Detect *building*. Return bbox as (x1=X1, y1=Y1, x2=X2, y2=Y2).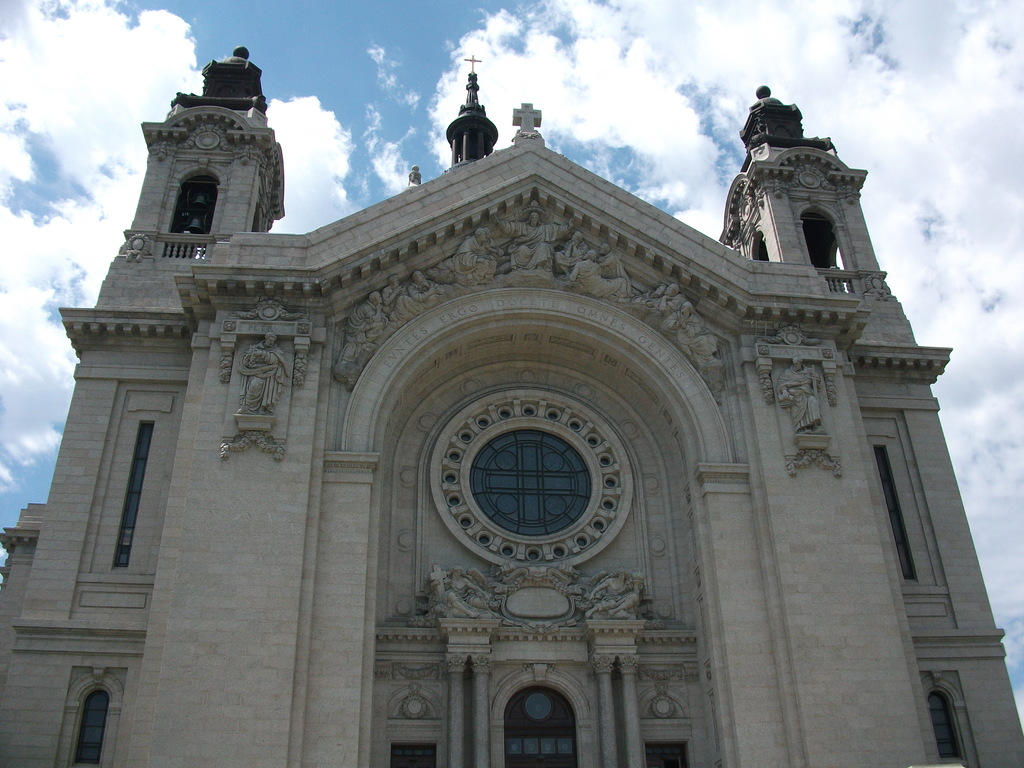
(x1=0, y1=44, x2=1023, y2=767).
